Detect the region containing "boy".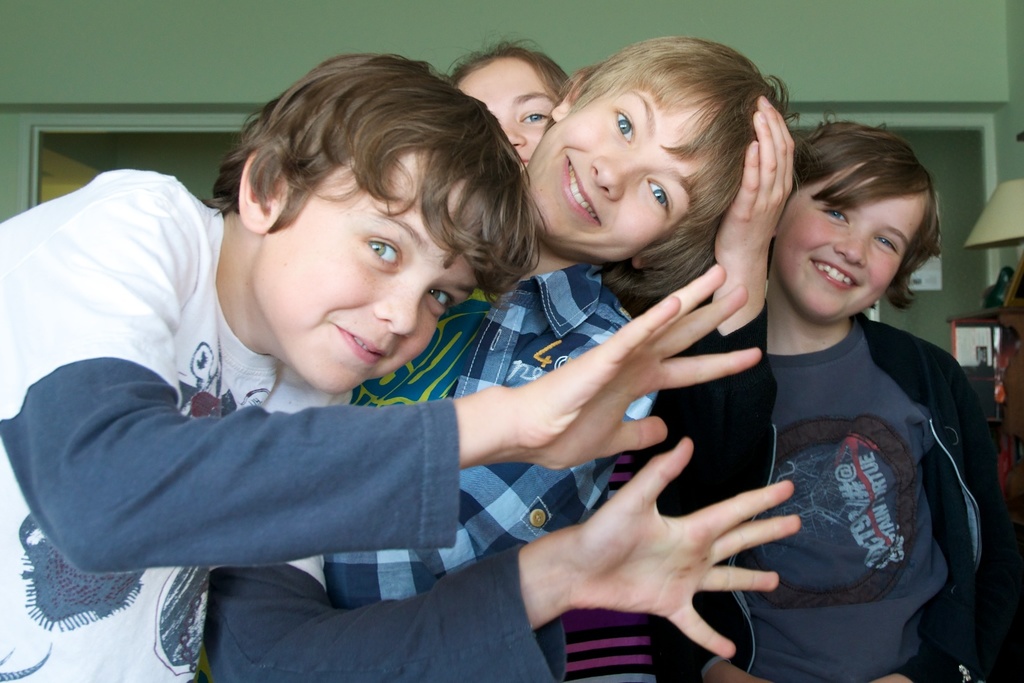
locate(314, 28, 780, 567).
